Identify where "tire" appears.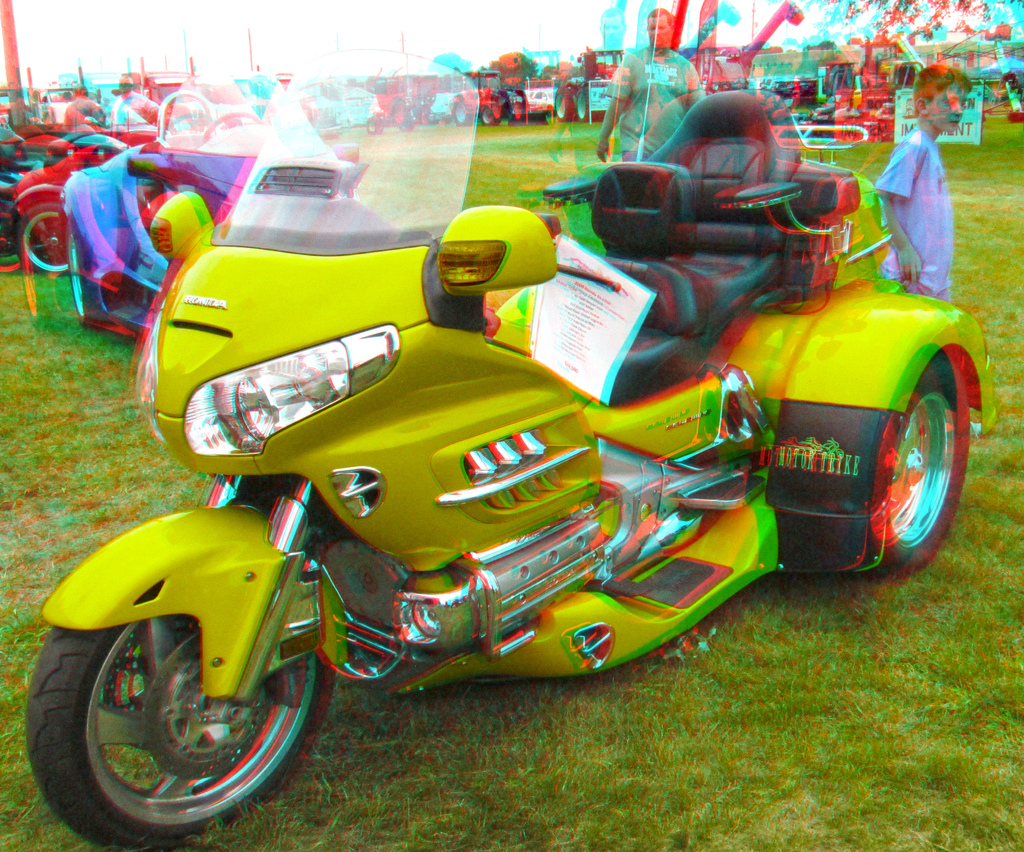
Appears at (left=0, top=168, right=24, bottom=185).
